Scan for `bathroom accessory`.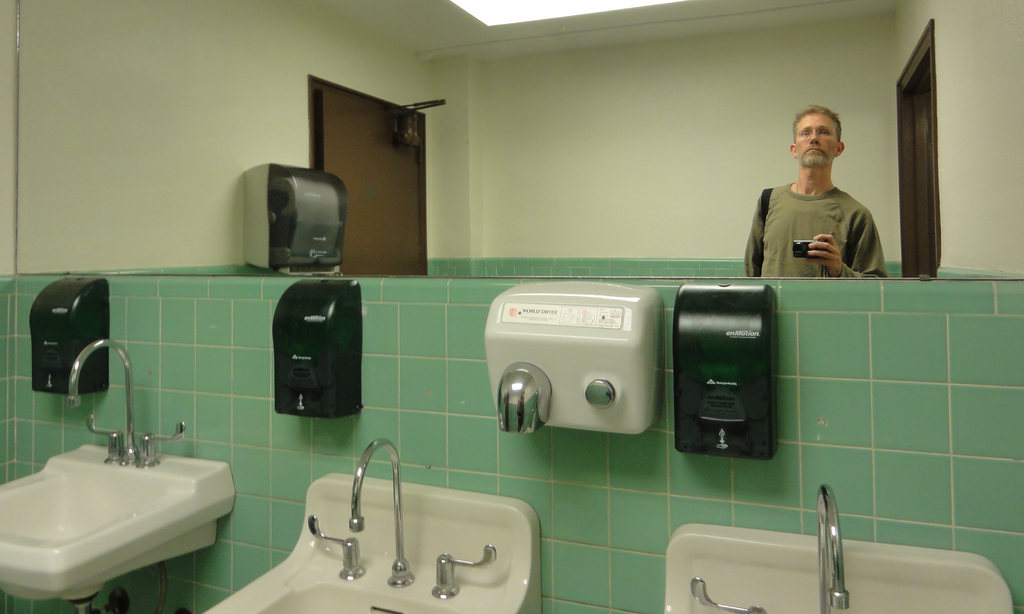
Scan result: [202,437,543,613].
